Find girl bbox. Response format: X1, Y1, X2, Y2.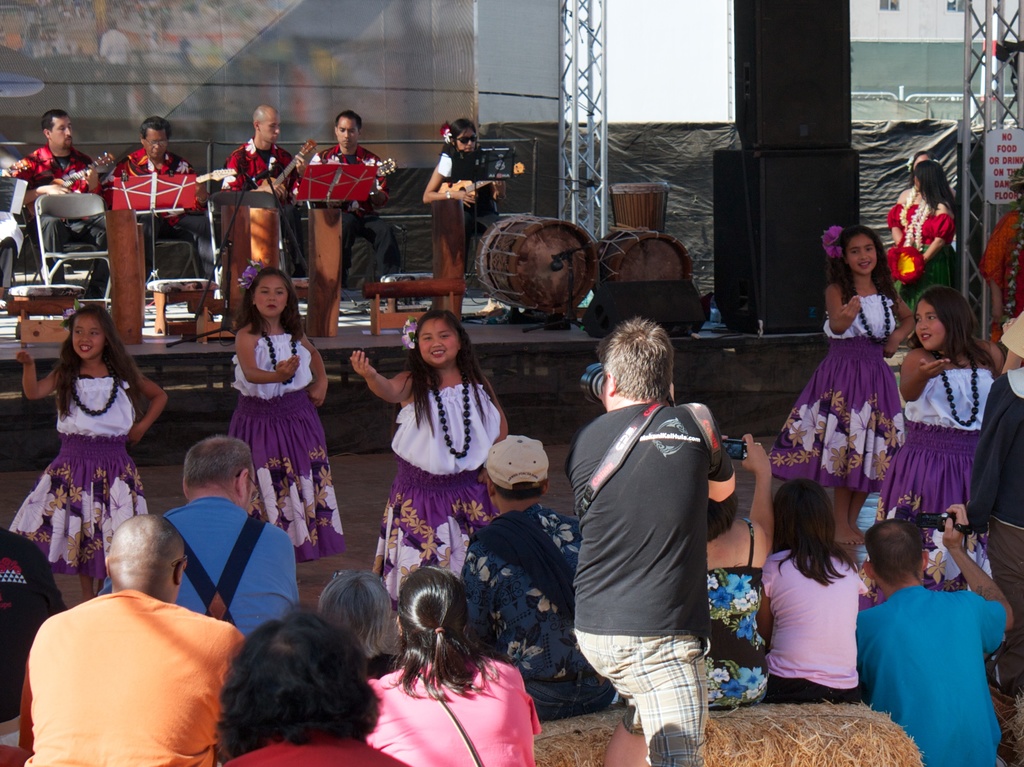
858, 289, 999, 610.
